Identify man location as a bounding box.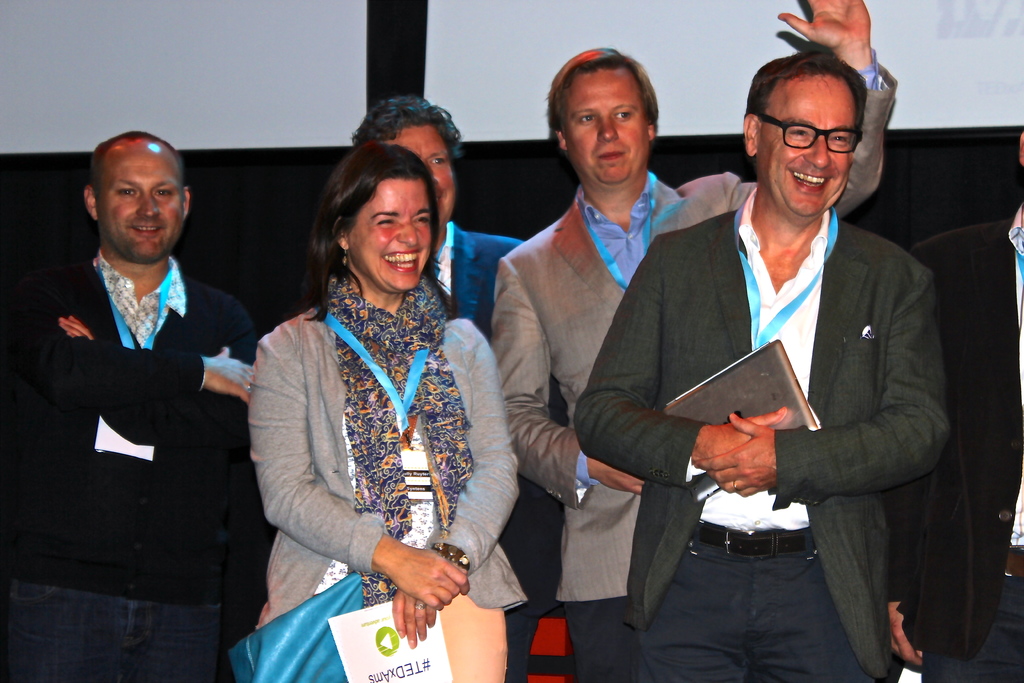
bbox(344, 94, 525, 347).
